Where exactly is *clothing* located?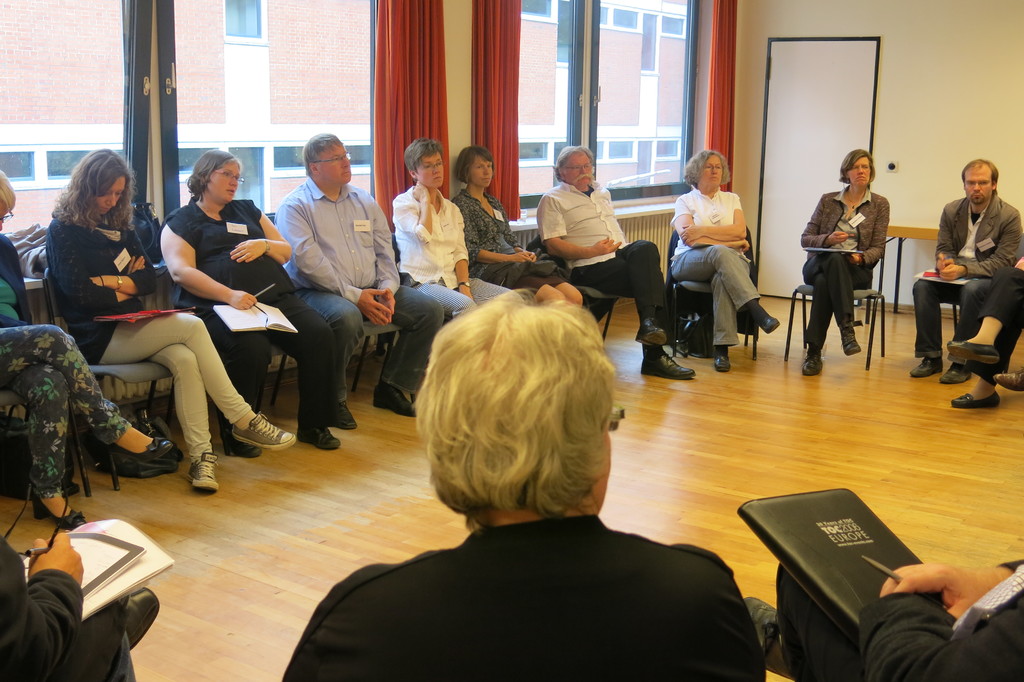
Its bounding box is [269, 173, 447, 405].
